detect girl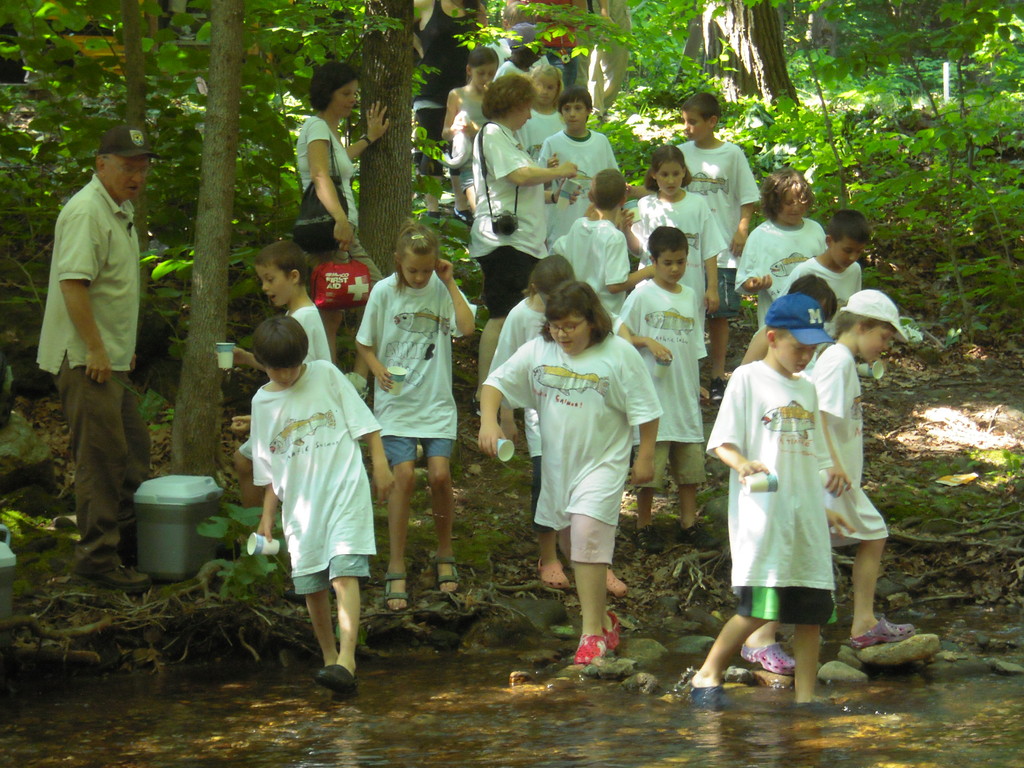
[x1=528, y1=64, x2=565, y2=158]
